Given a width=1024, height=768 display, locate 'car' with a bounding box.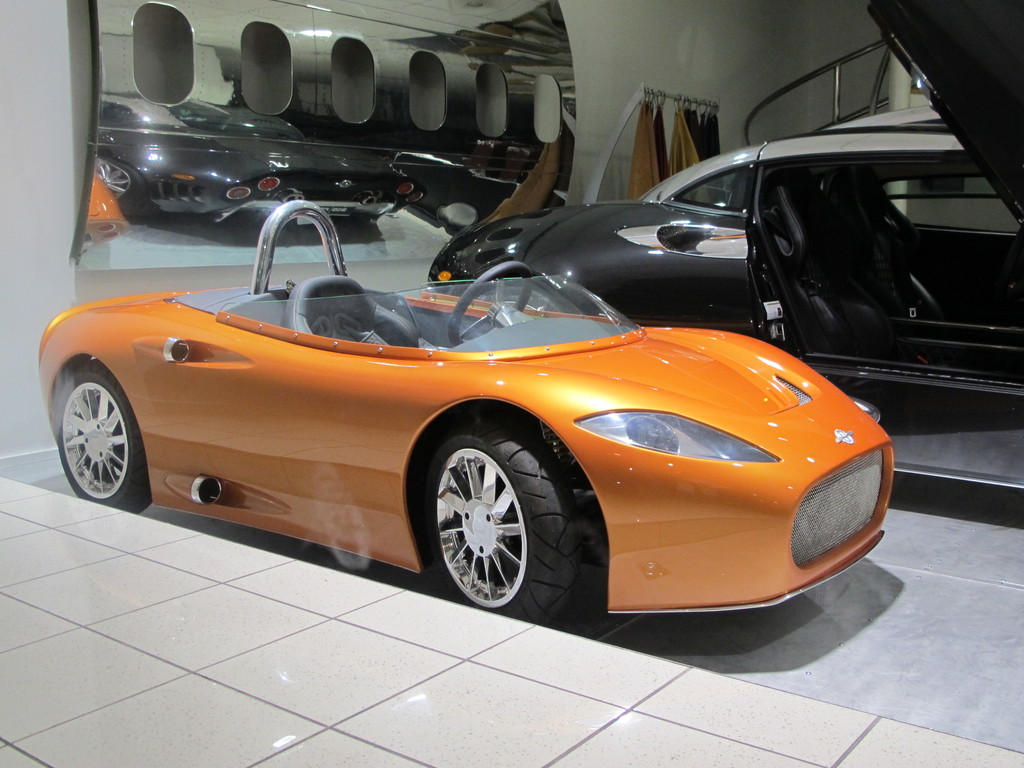
Located: {"x1": 38, "y1": 198, "x2": 893, "y2": 625}.
